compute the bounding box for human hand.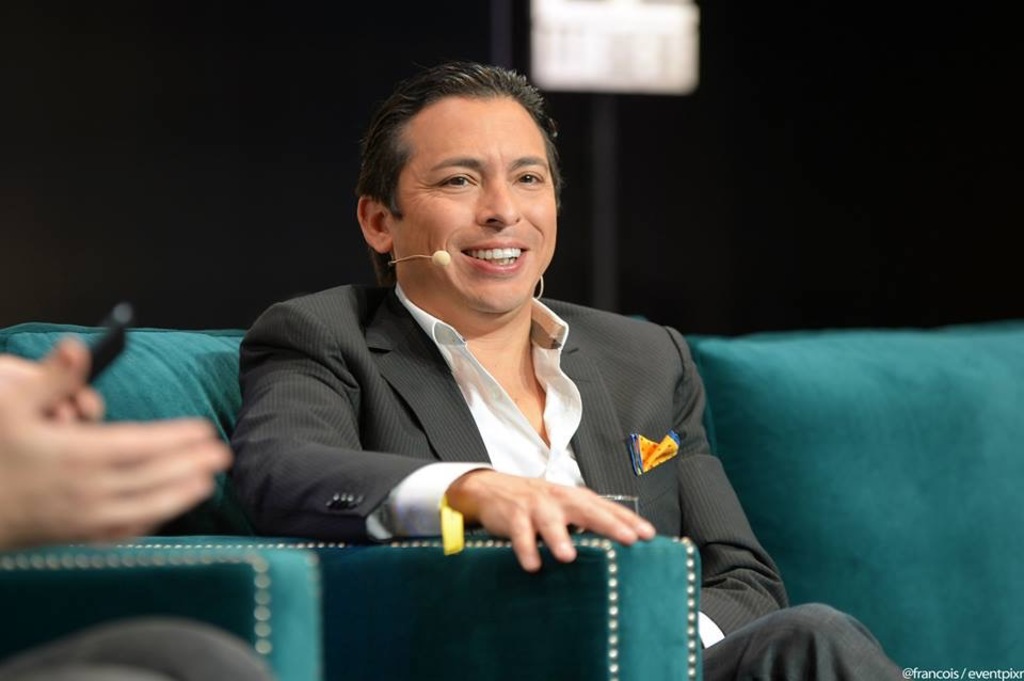
(6,355,241,549).
